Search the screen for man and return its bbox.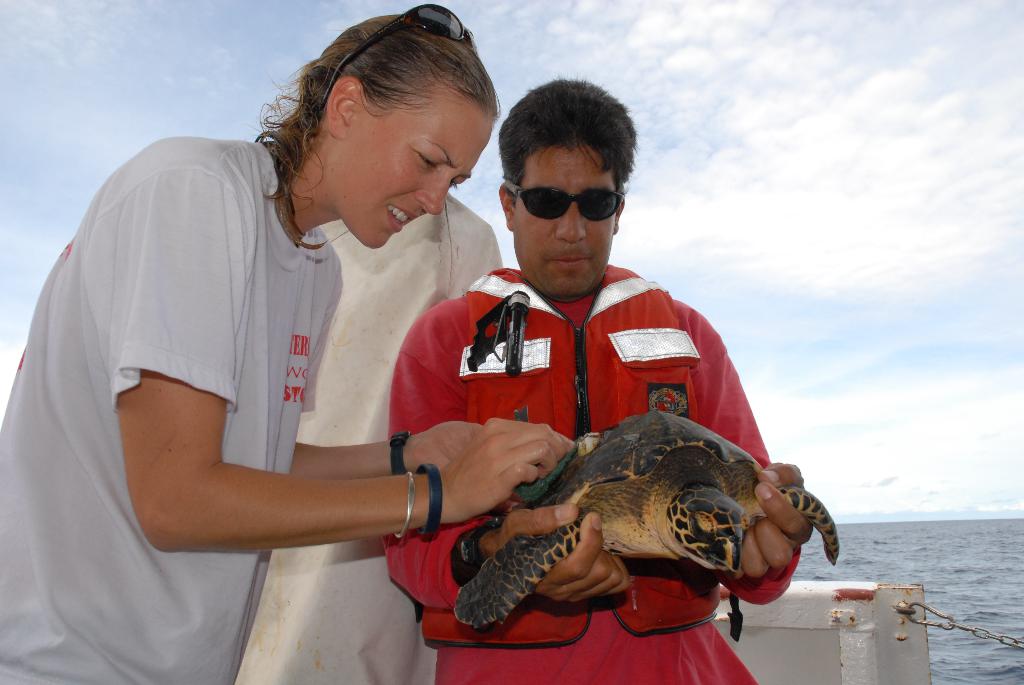
Found: crop(380, 73, 828, 684).
